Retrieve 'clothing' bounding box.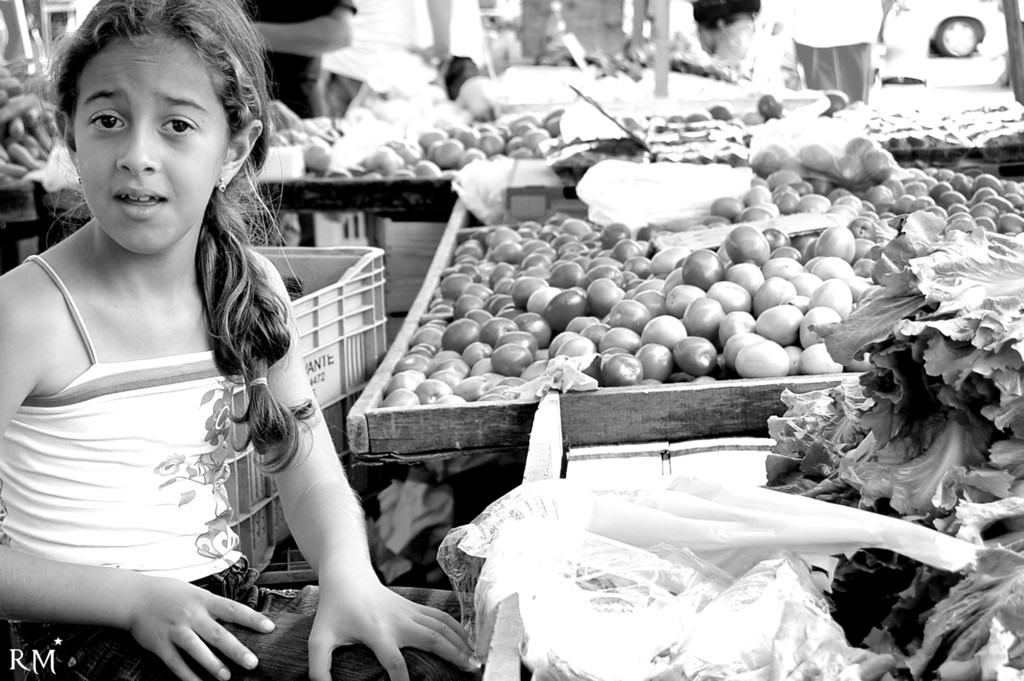
Bounding box: region(245, 0, 353, 117).
